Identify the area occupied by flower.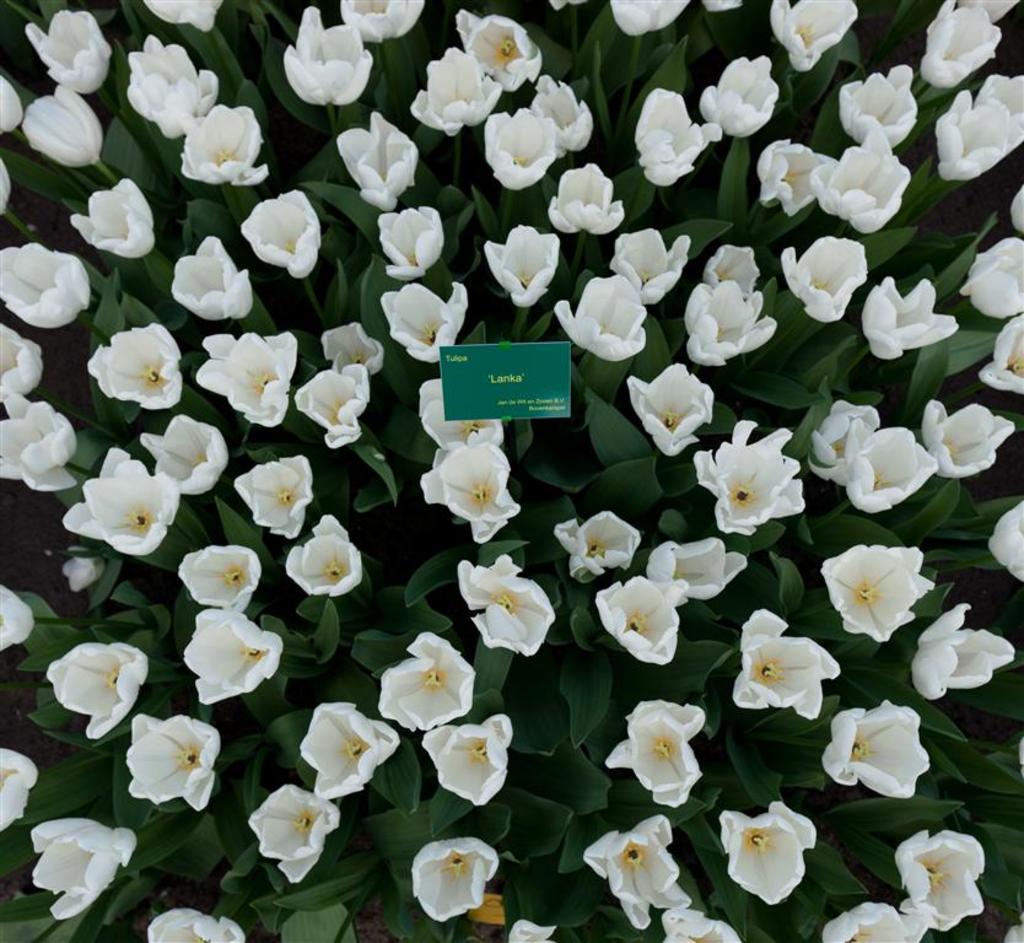
Area: l=131, t=708, r=220, b=813.
